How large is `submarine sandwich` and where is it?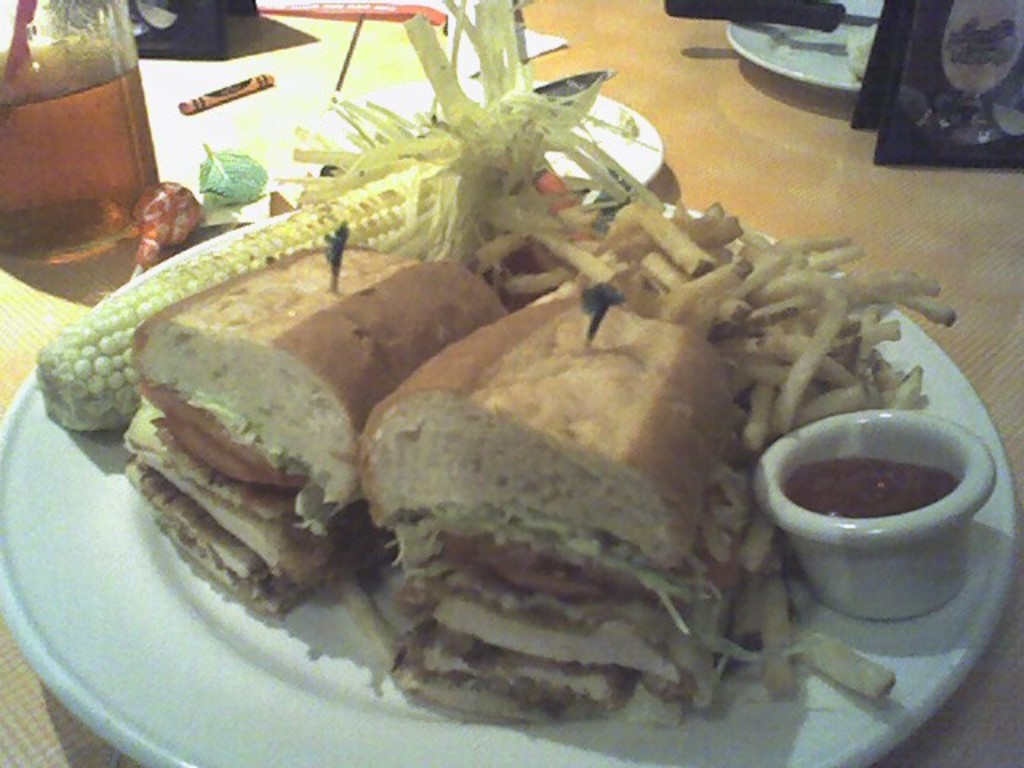
Bounding box: select_region(123, 243, 510, 618).
